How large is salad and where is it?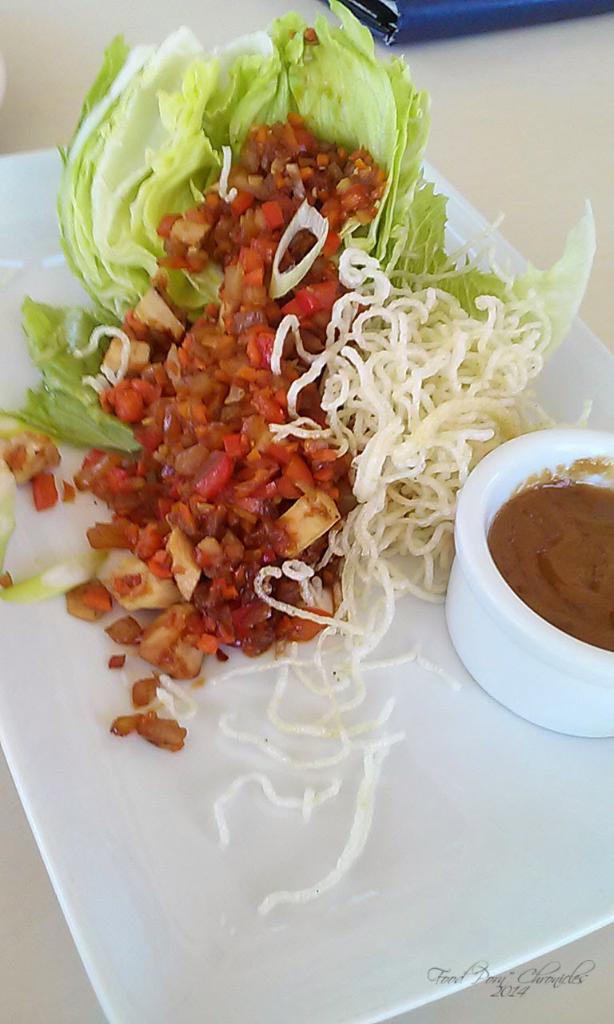
Bounding box: l=0, t=106, r=390, b=750.
